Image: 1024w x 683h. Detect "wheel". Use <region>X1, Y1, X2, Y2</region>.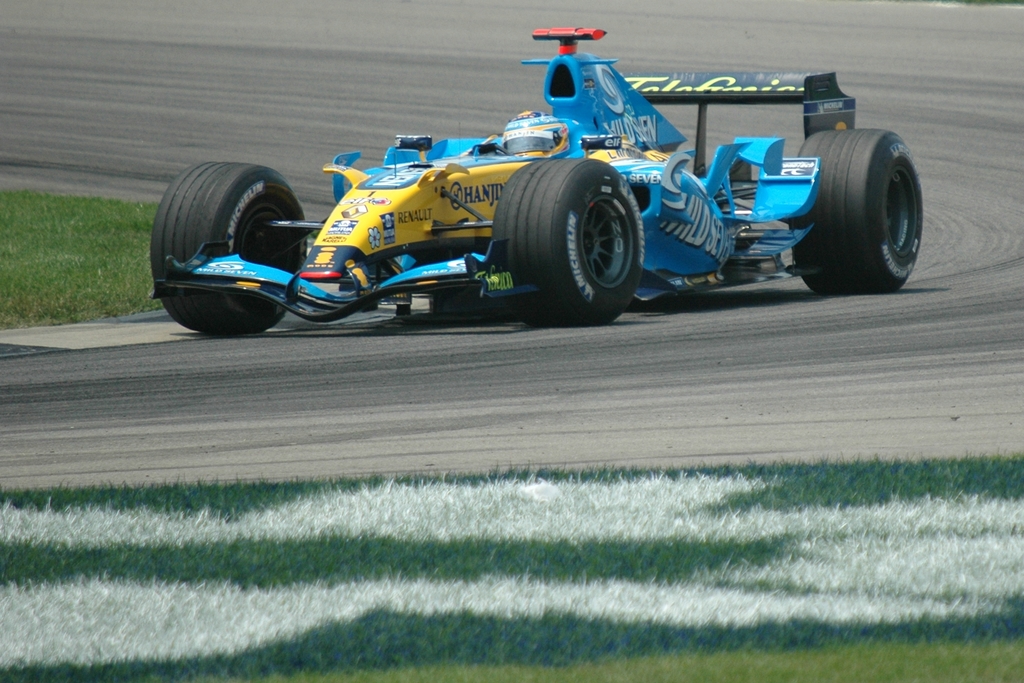
<region>149, 153, 319, 334</region>.
